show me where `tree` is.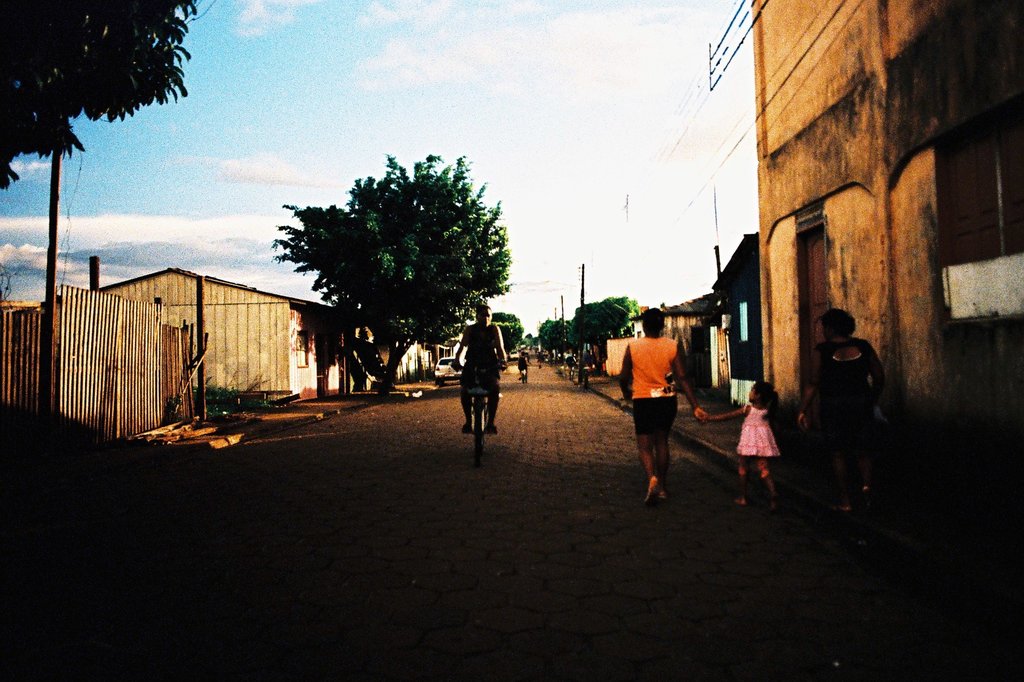
`tree` is at bbox=(270, 148, 522, 393).
